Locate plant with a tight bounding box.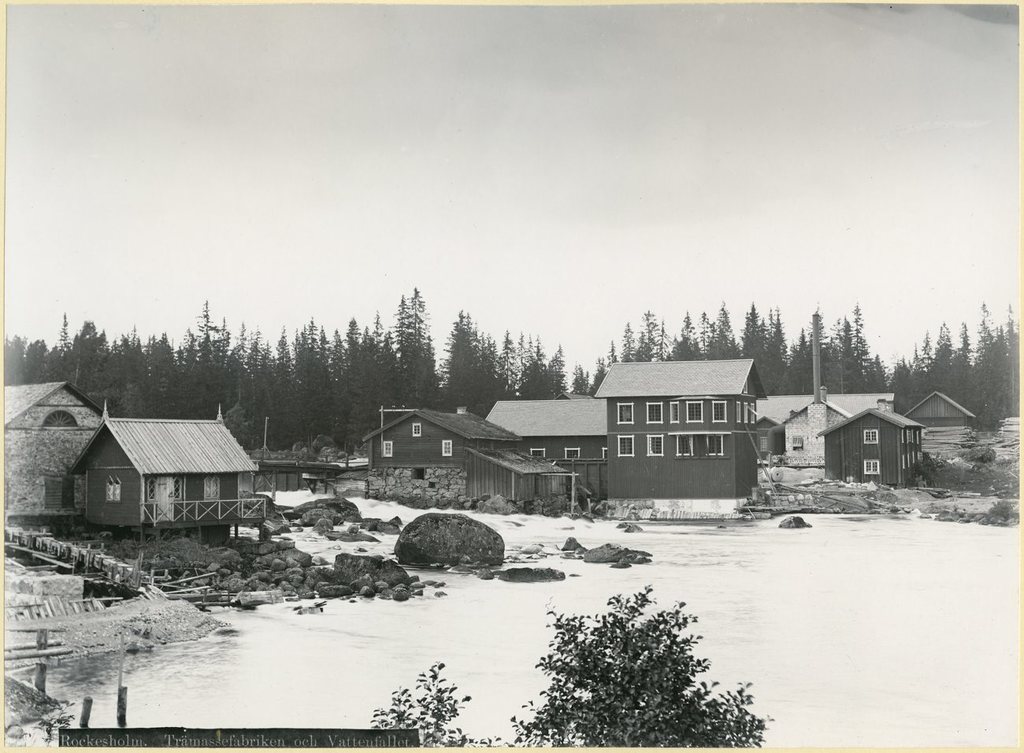
(left=501, top=582, right=774, bottom=752).
